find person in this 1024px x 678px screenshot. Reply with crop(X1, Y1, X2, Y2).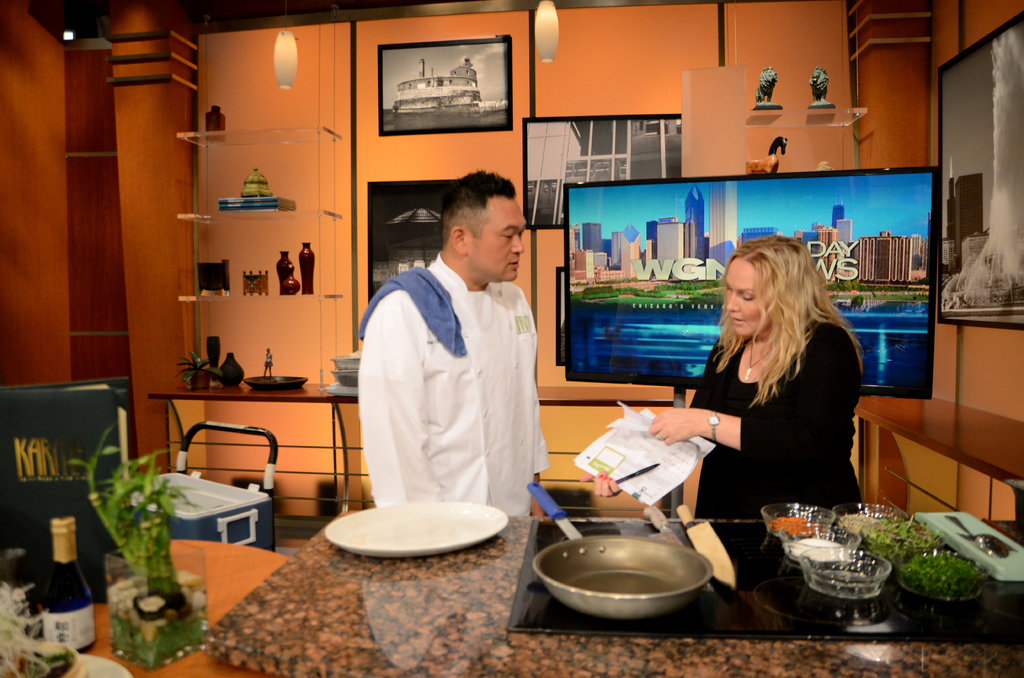
crop(348, 193, 546, 585).
